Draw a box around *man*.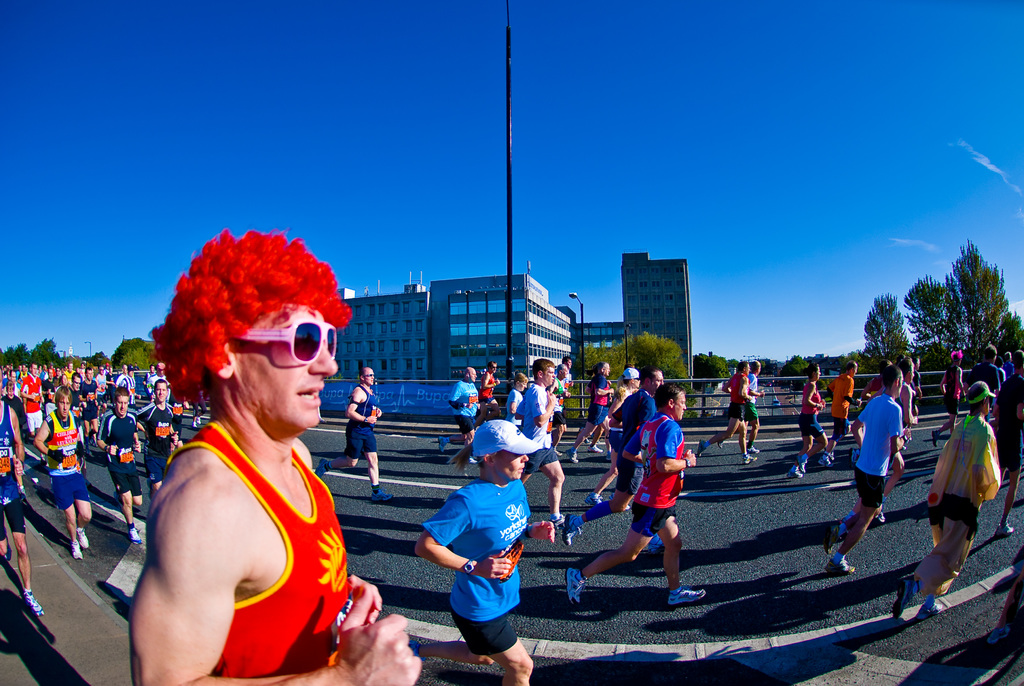
{"left": 93, "top": 388, "right": 143, "bottom": 541}.
